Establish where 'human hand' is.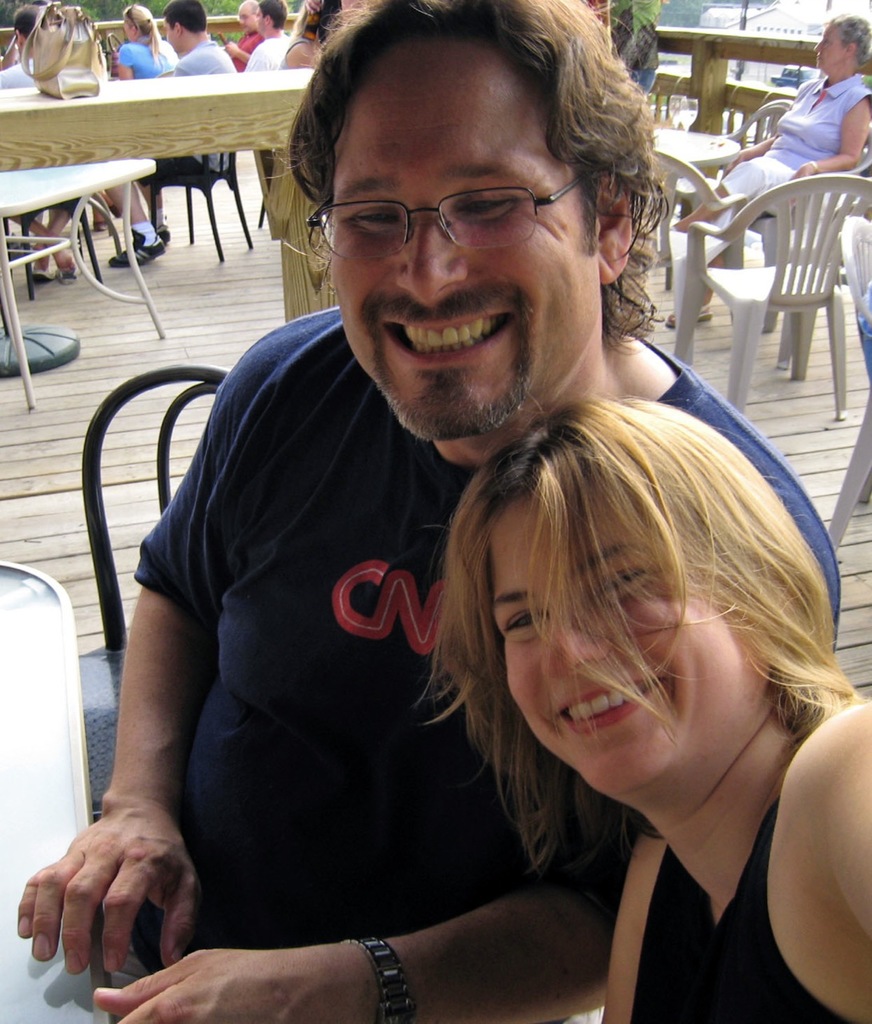
Established at <region>787, 162, 814, 179</region>.
